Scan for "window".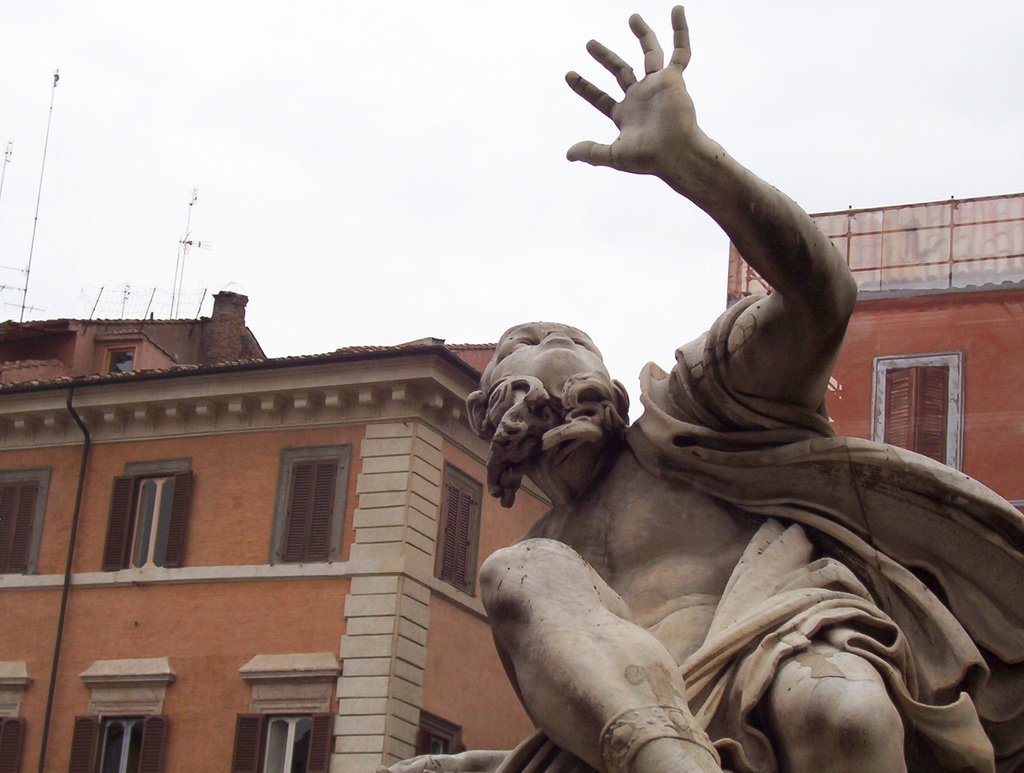
Scan result: BBox(116, 480, 185, 576).
